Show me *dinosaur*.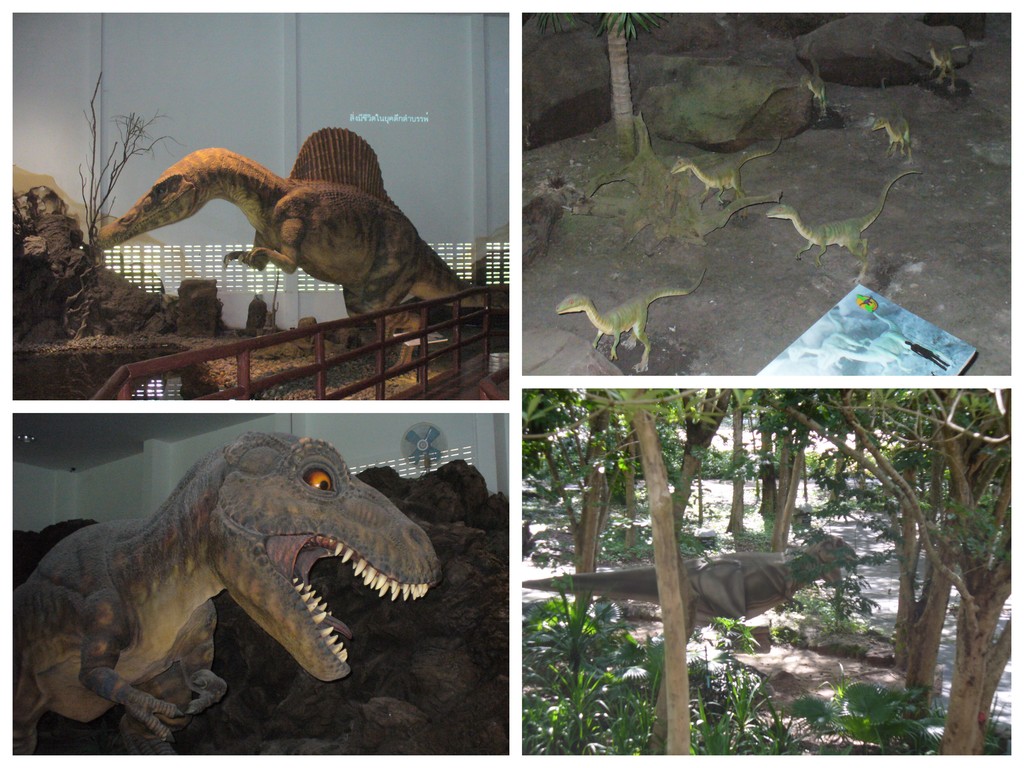
*dinosaur* is here: <bbox>925, 38, 975, 90</bbox>.
